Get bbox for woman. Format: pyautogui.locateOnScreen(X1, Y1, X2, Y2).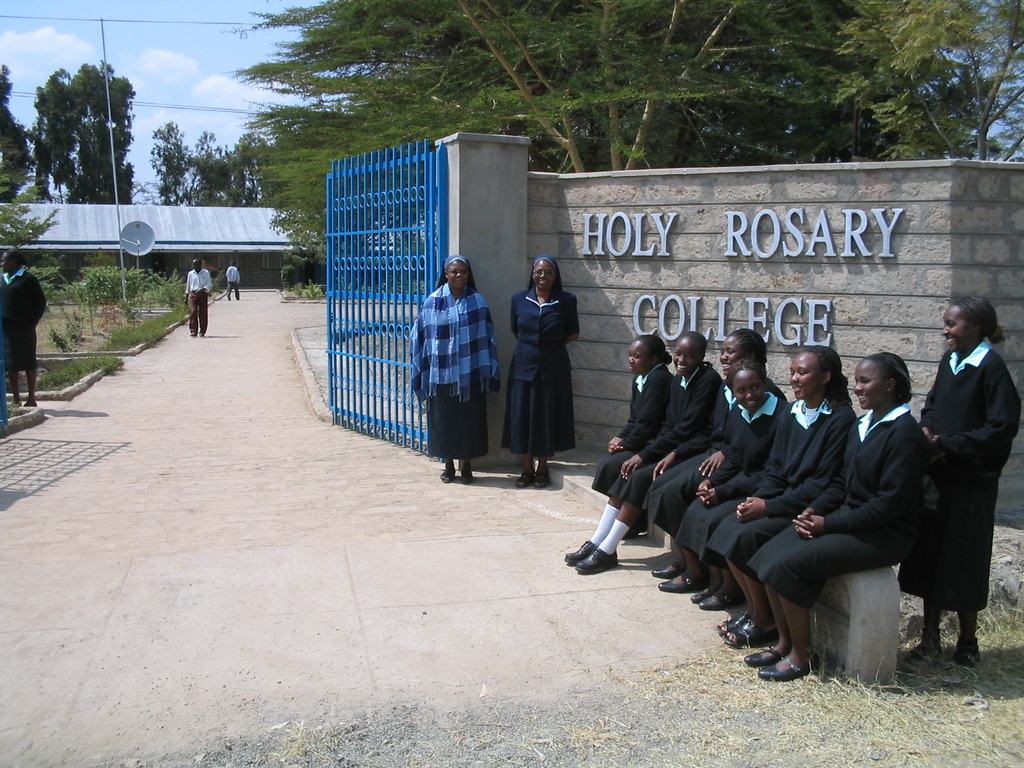
pyautogui.locateOnScreen(639, 326, 778, 582).
